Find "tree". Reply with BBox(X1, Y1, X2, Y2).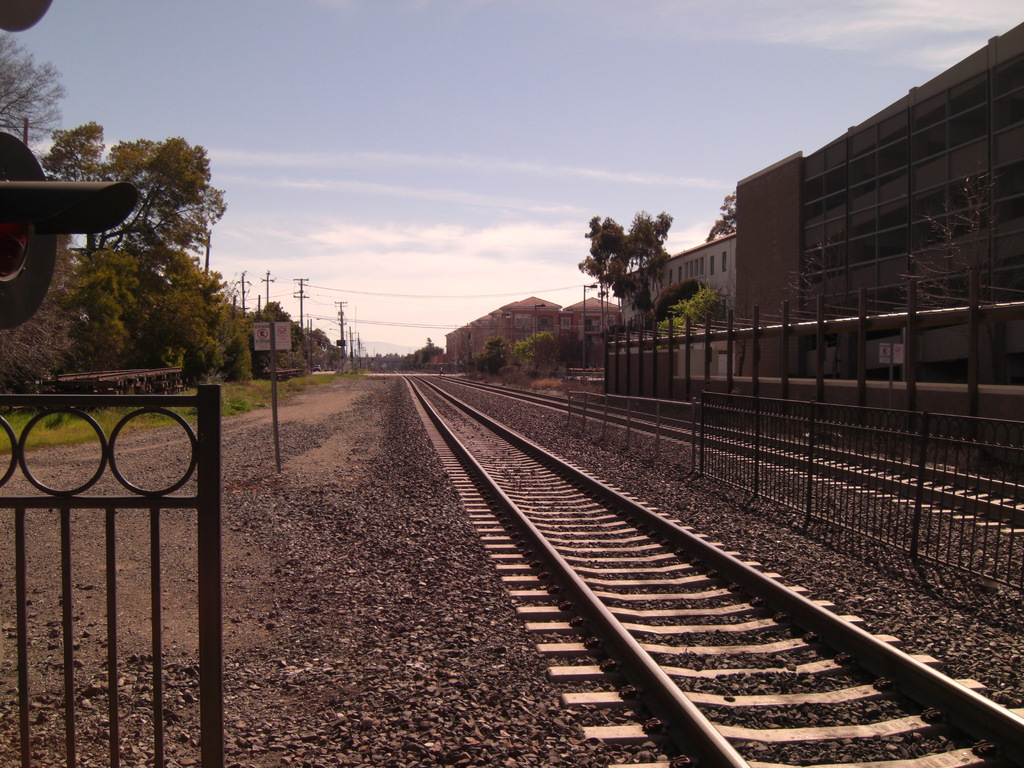
BBox(0, 33, 67, 161).
